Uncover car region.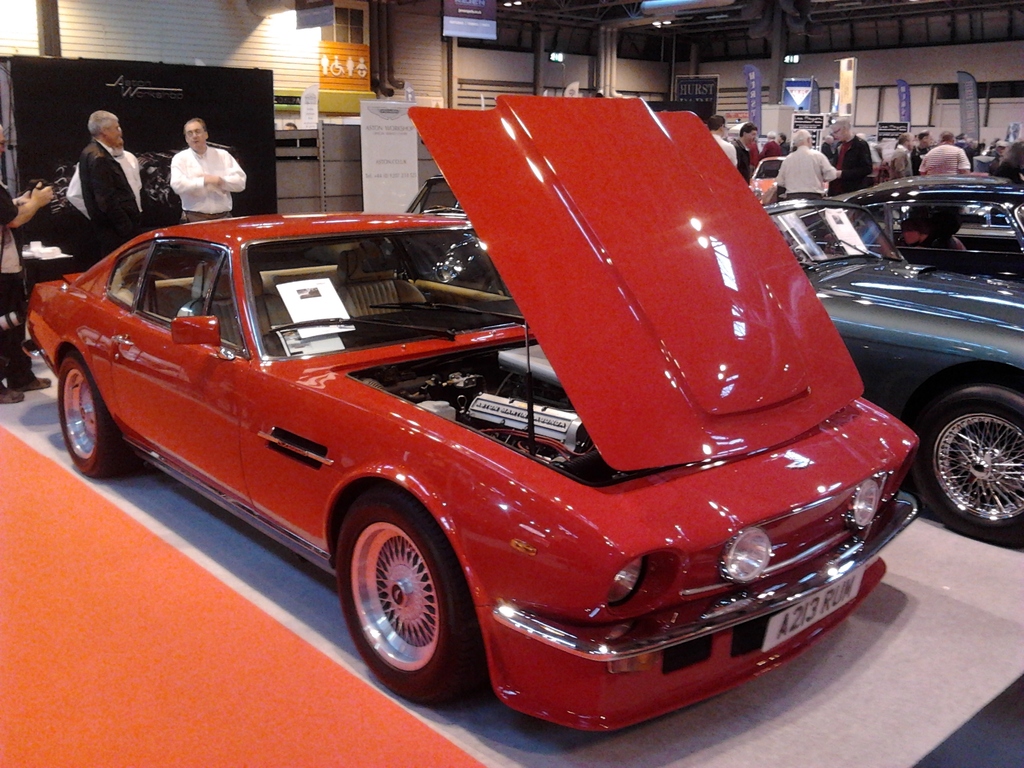
Uncovered: (822,172,1023,284).
